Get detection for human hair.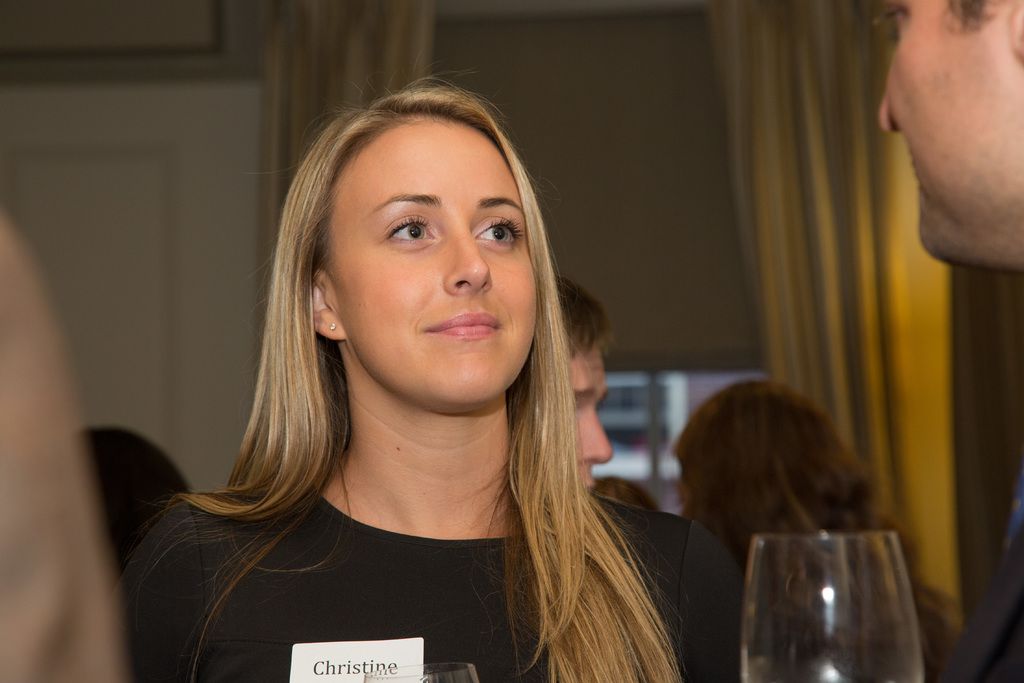
Detection: <bbox>938, 0, 1000, 34</bbox>.
